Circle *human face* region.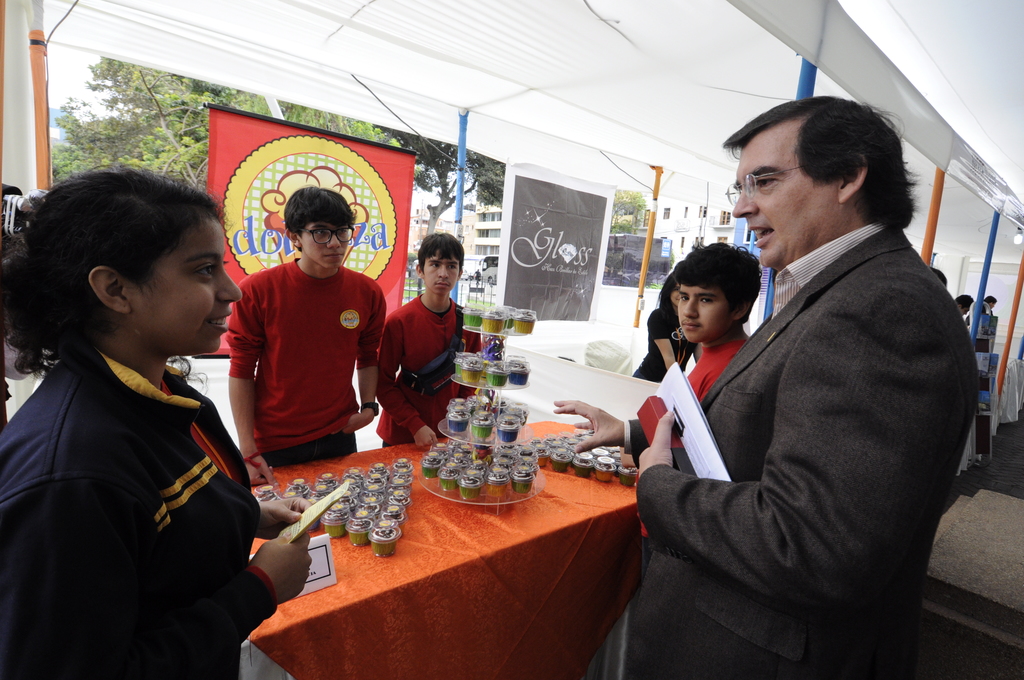
Region: <bbox>308, 220, 347, 277</bbox>.
